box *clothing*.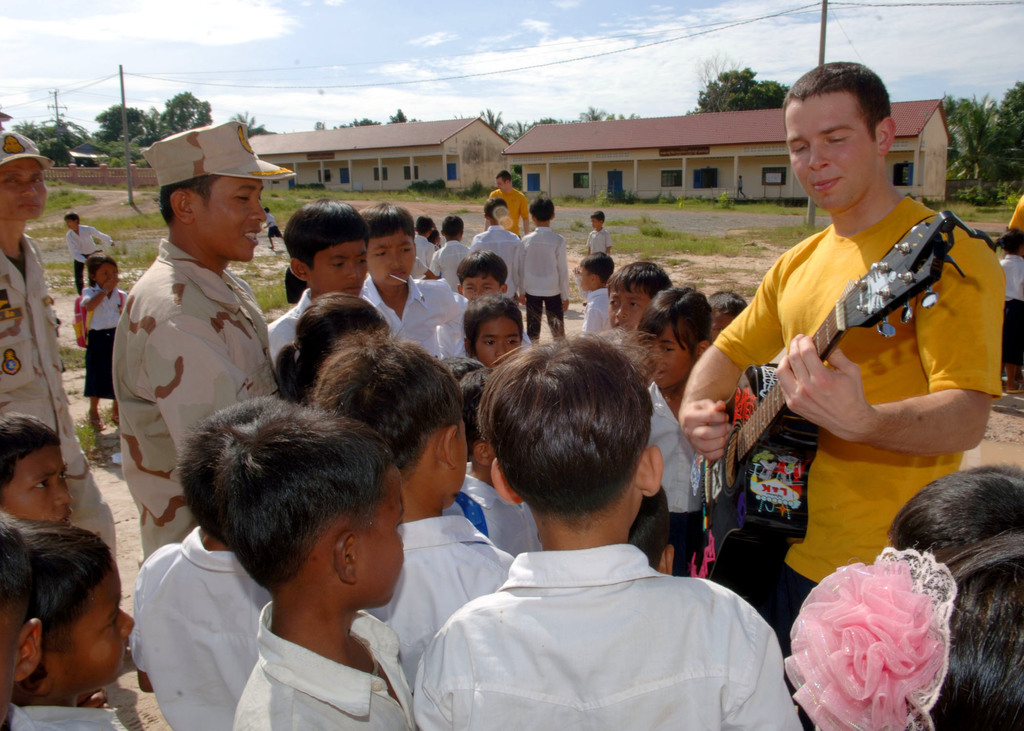
{"x1": 0, "y1": 709, "x2": 33, "y2": 730}.
